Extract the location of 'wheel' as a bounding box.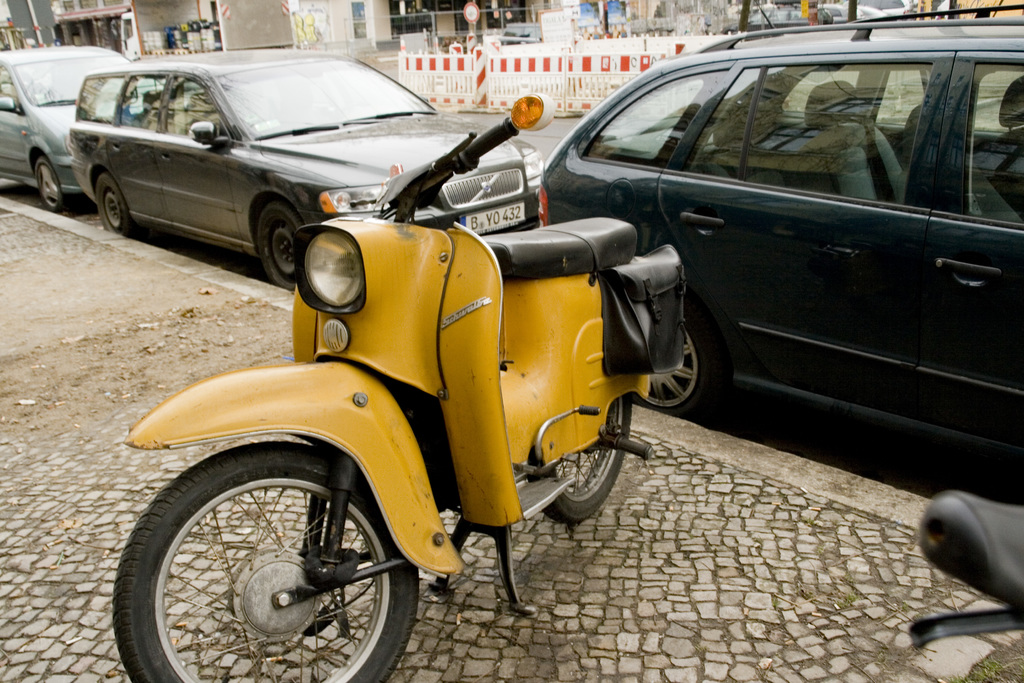
(left=640, top=315, right=712, bottom=425).
